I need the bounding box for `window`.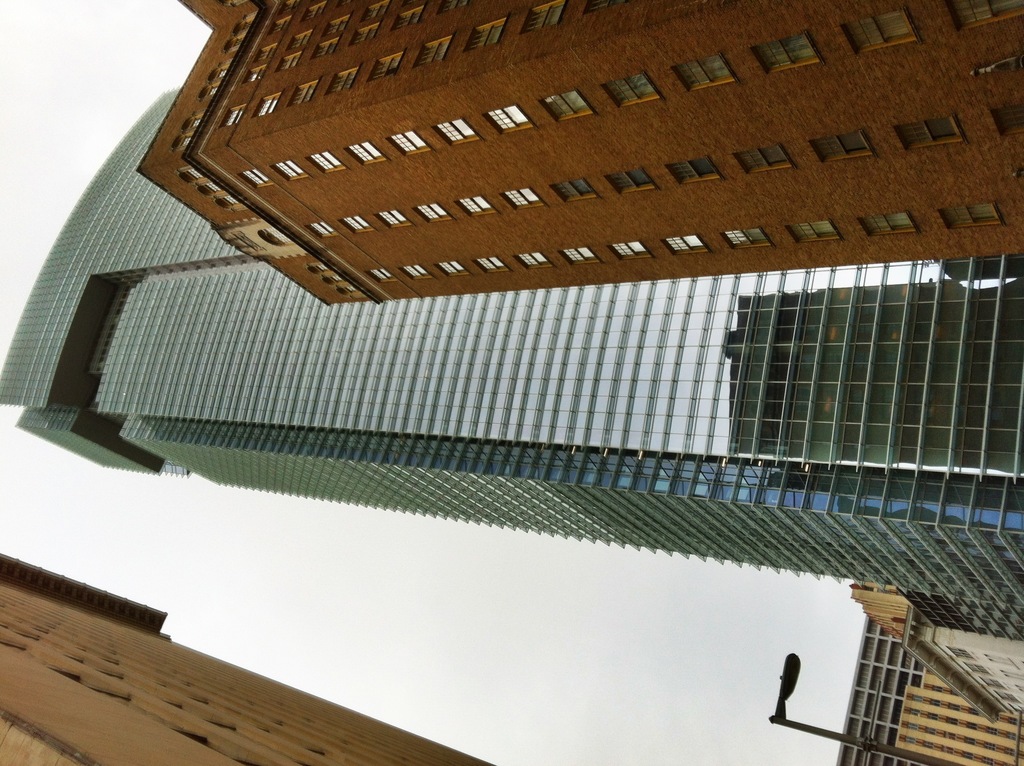
Here it is: box(365, 56, 401, 79).
